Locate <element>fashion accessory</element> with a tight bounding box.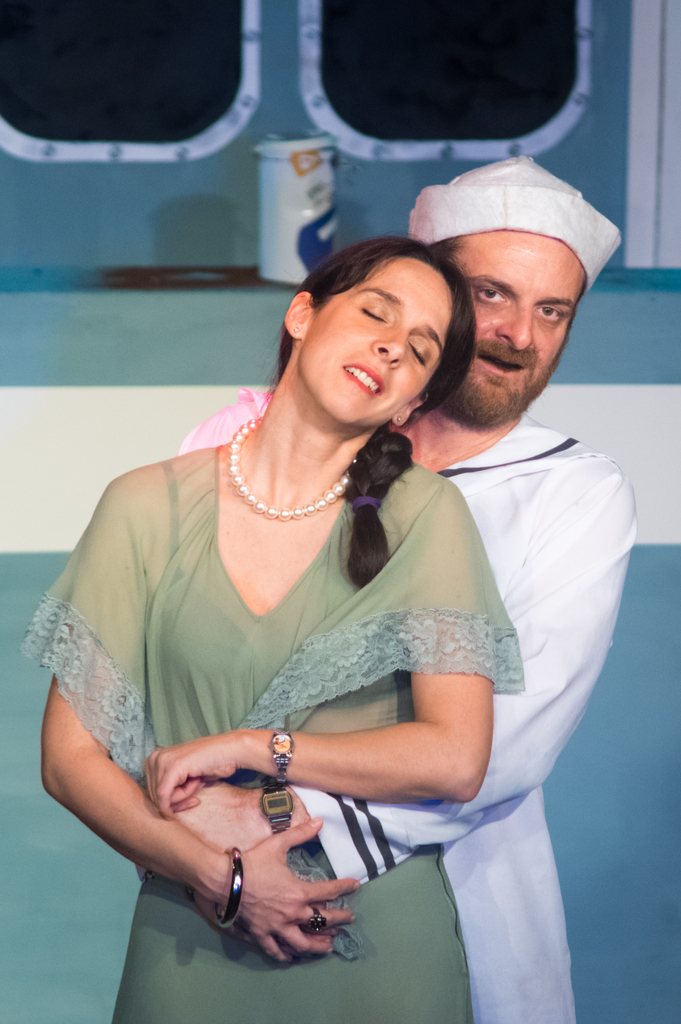
Rect(209, 847, 244, 930).
